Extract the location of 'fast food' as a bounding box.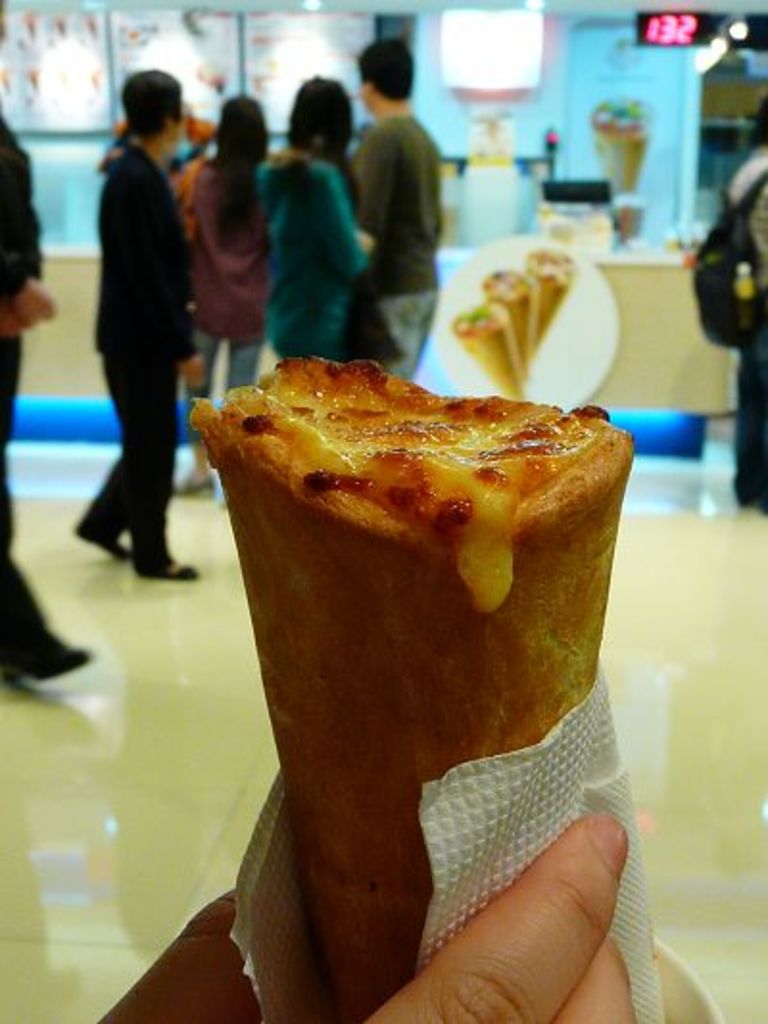
BBox(476, 265, 538, 377).
